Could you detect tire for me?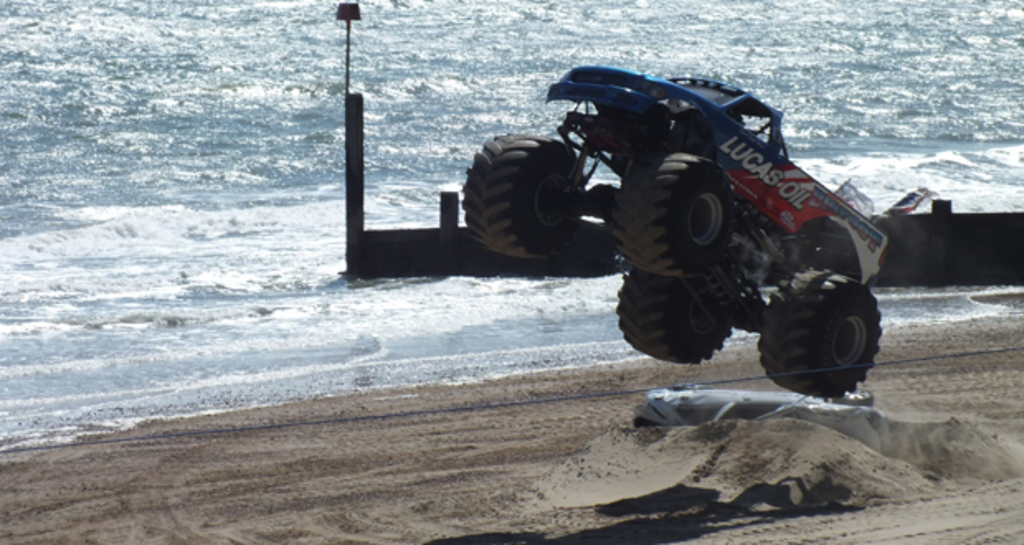
Detection result: rect(606, 152, 732, 272).
